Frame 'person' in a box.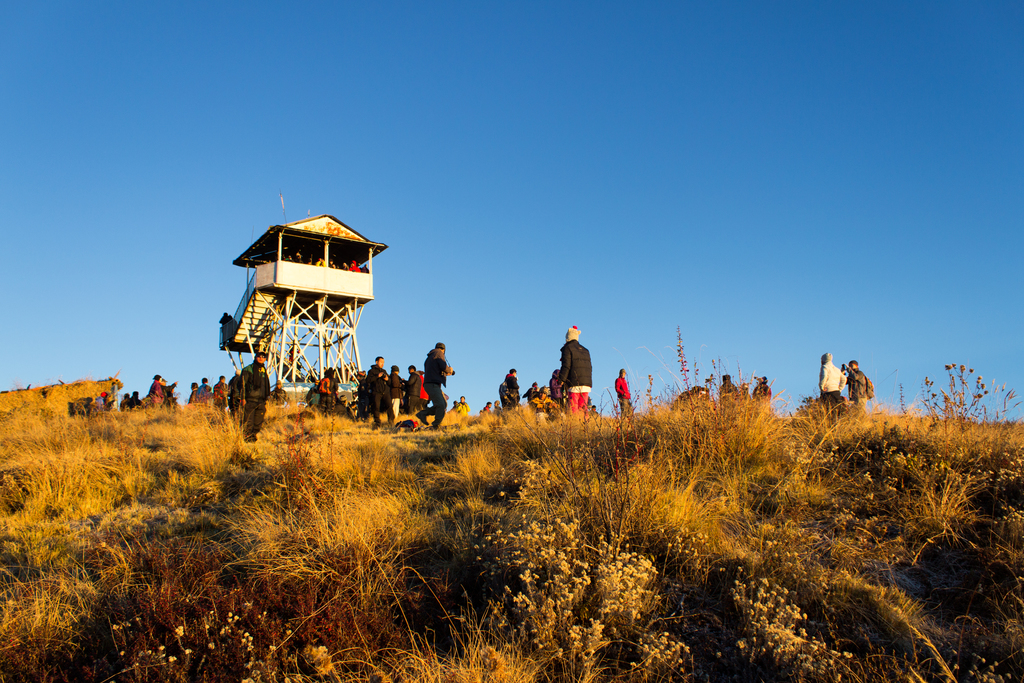
Rect(269, 380, 285, 402).
